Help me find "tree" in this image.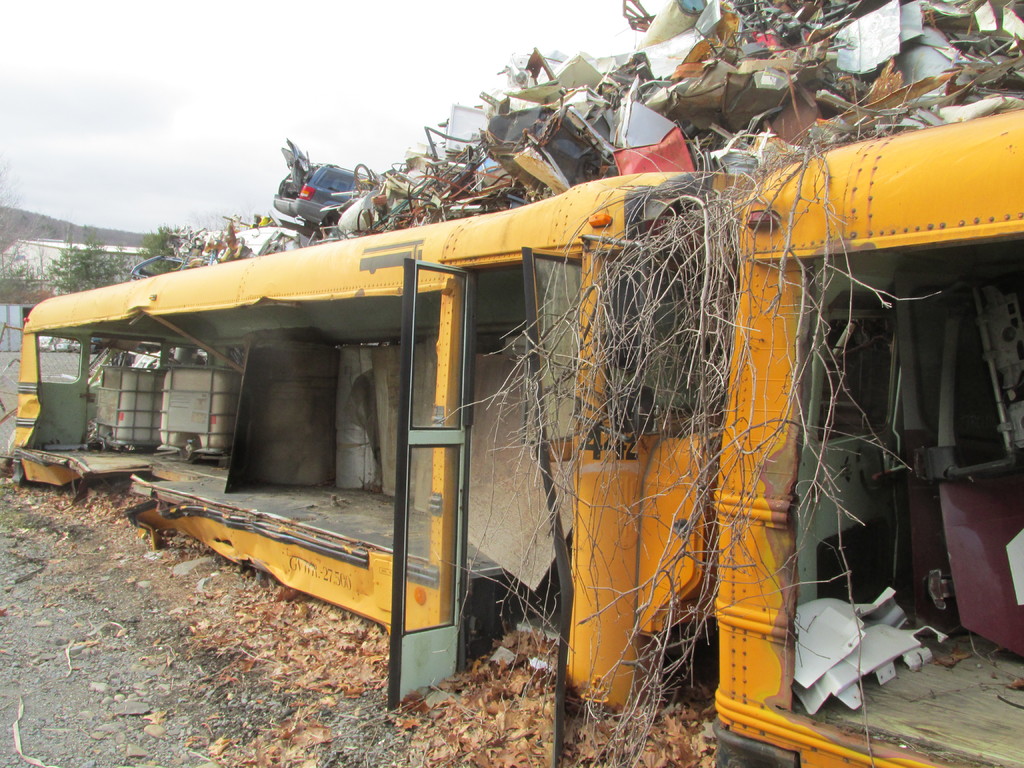
Found it: [left=129, top=218, right=189, bottom=278].
